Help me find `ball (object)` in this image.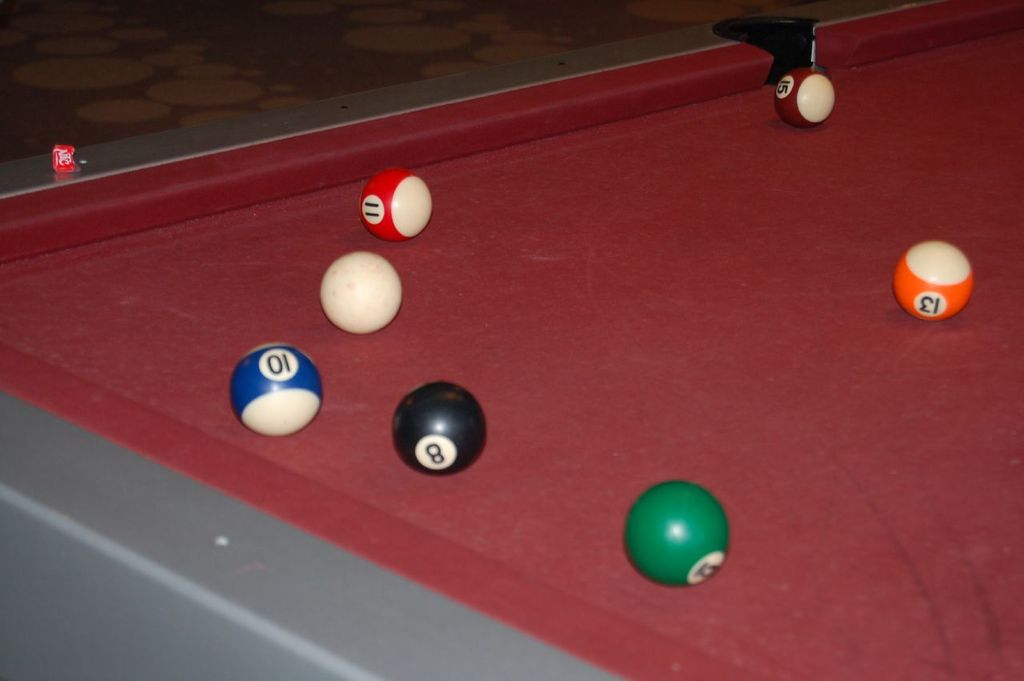
Found it: [894, 242, 975, 315].
